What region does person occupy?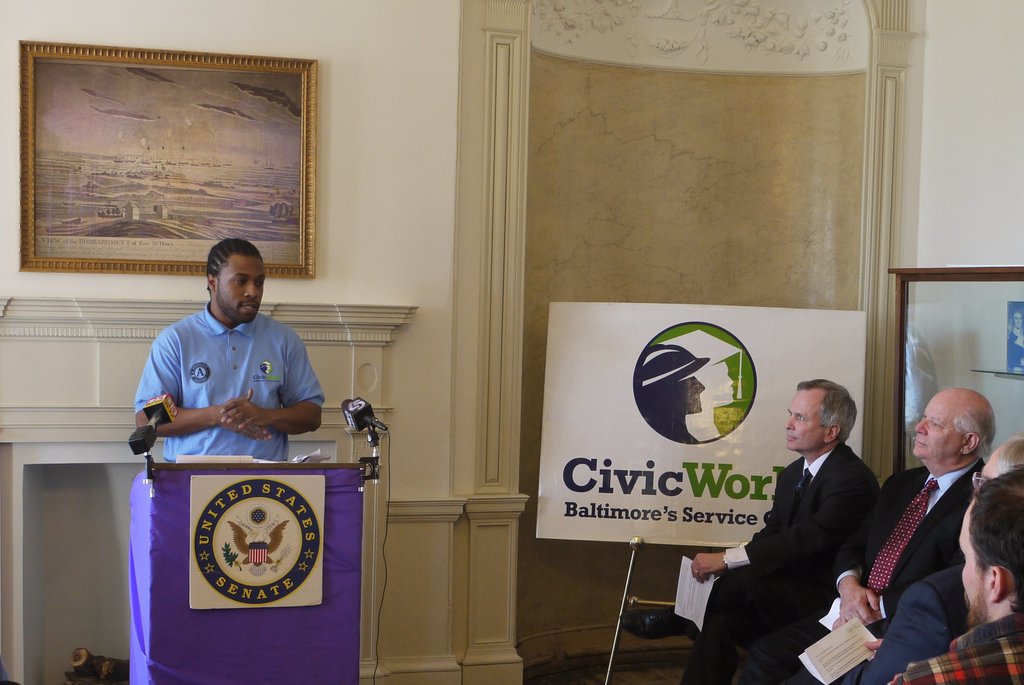
<region>682, 379, 880, 682</region>.
